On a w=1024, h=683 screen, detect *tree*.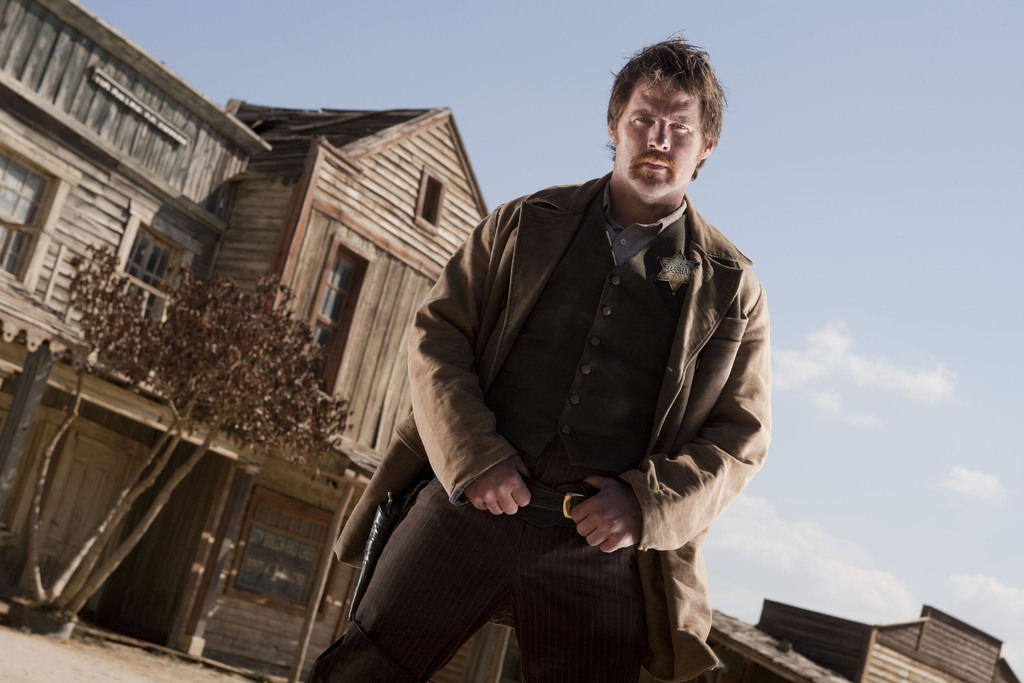
select_region(25, 243, 365, 620).
